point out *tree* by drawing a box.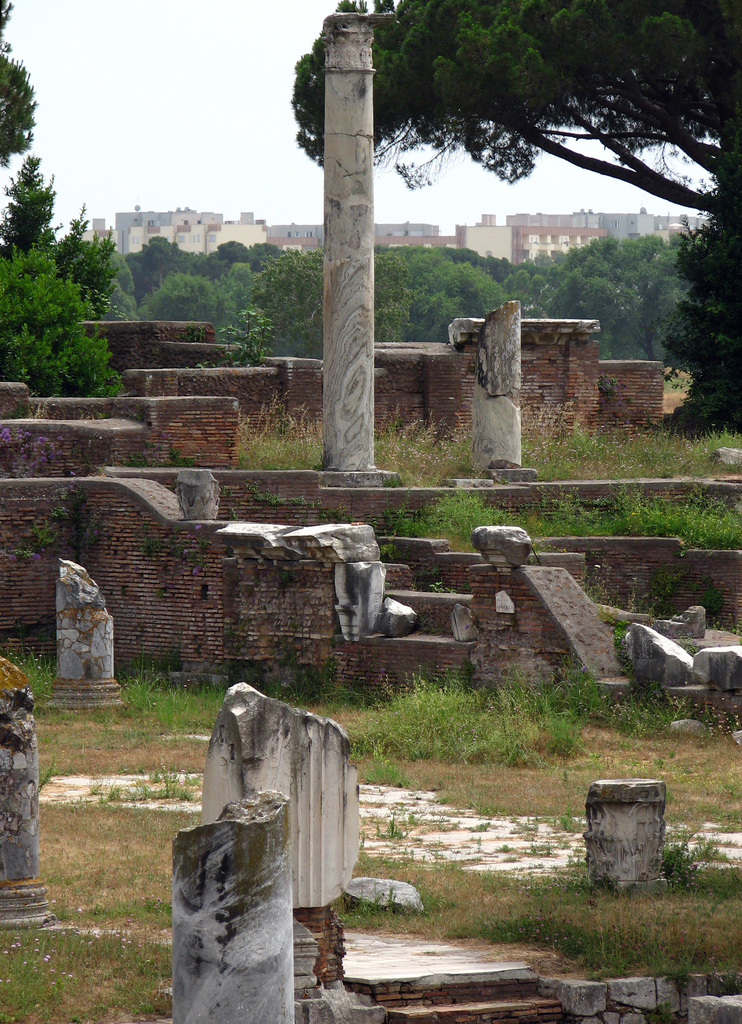
44:196:147:325.
